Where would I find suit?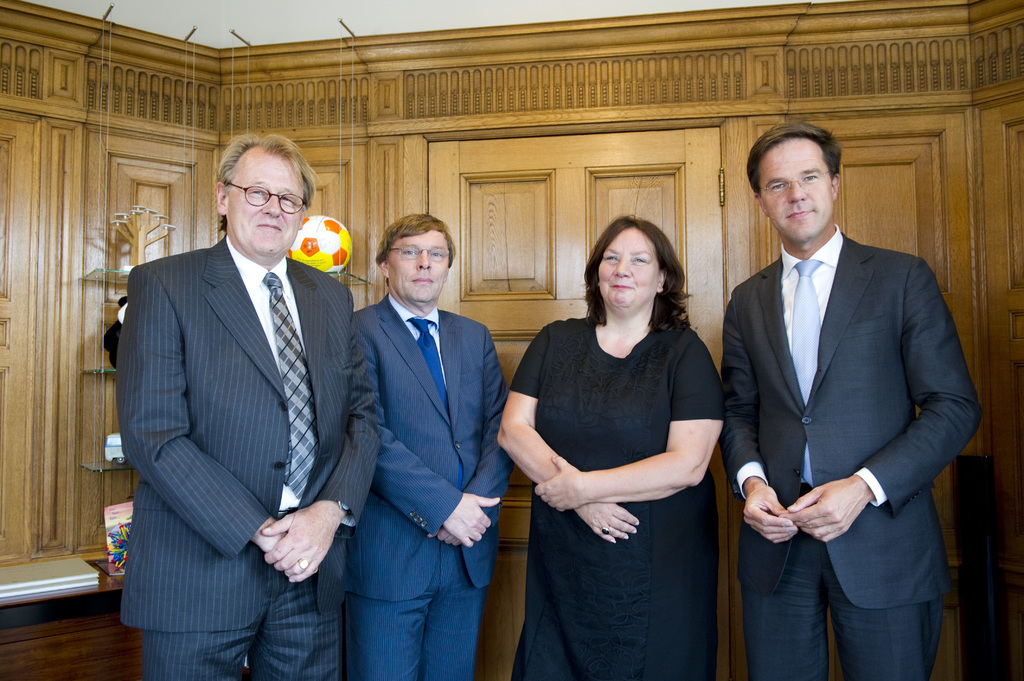
At {"left": 338, "top": 296, "right": 510, "bottom": 680}.
